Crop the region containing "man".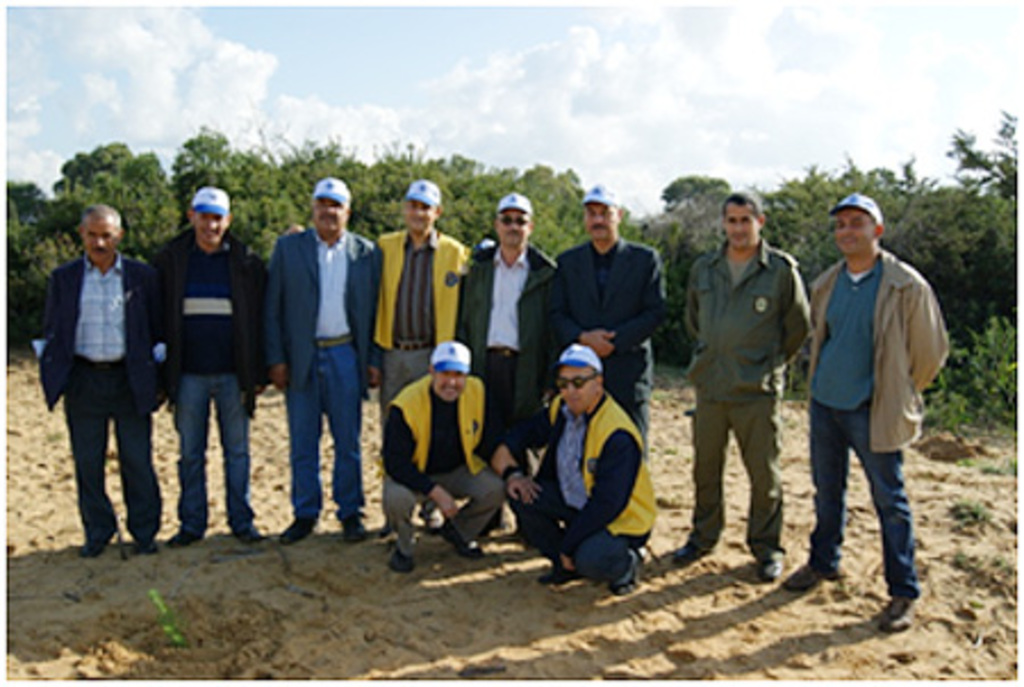
Crop region: (left=512, top=348, right=658, bottom=596).
